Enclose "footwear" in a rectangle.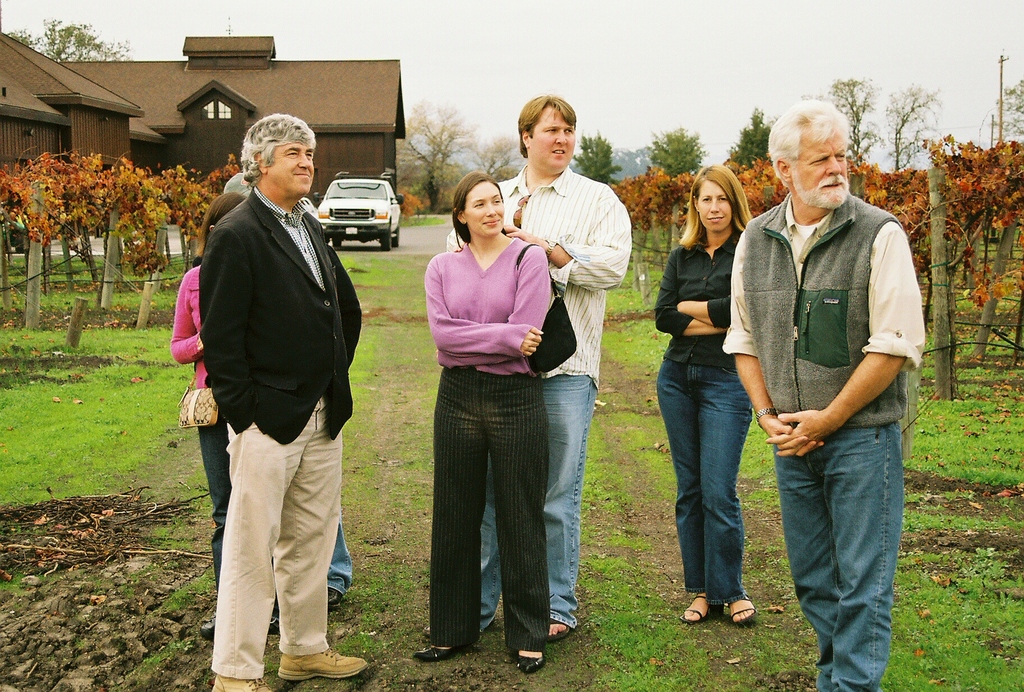
locate(726, 596, 758, 623).
